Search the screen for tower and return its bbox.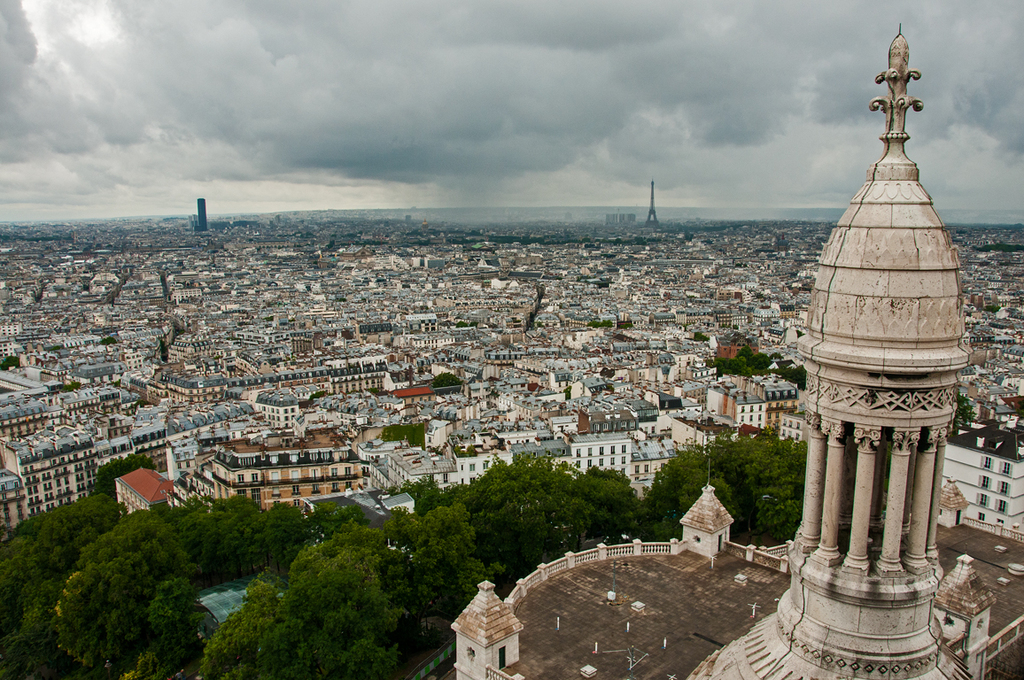
Found: [left=190, top=199, right=209, bottom=236].
